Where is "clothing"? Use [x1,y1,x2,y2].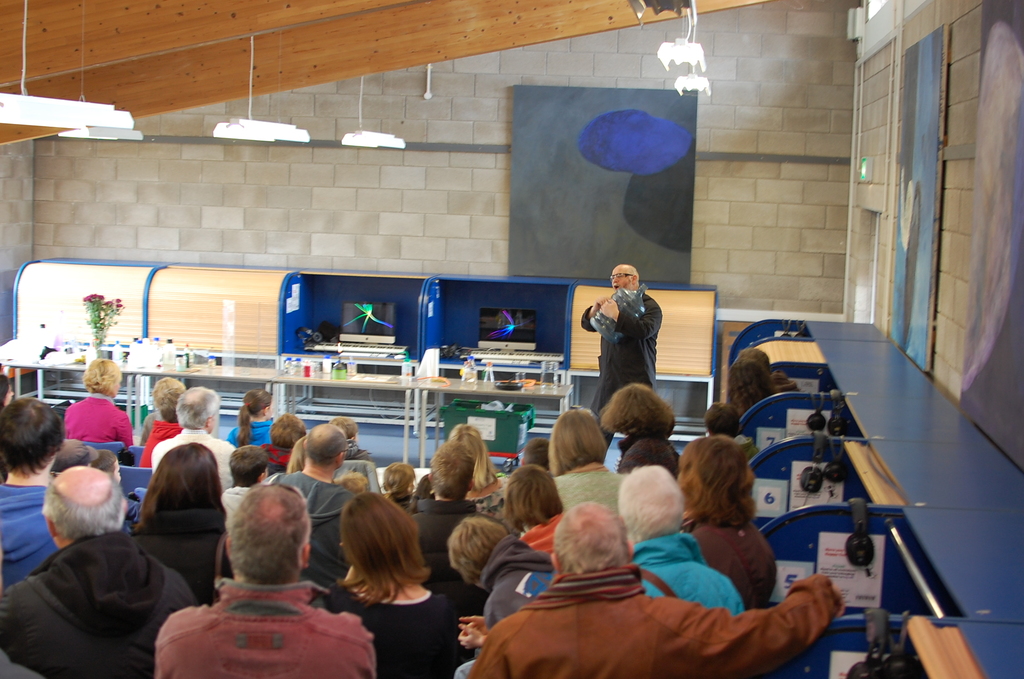
[696,518,787,603].
